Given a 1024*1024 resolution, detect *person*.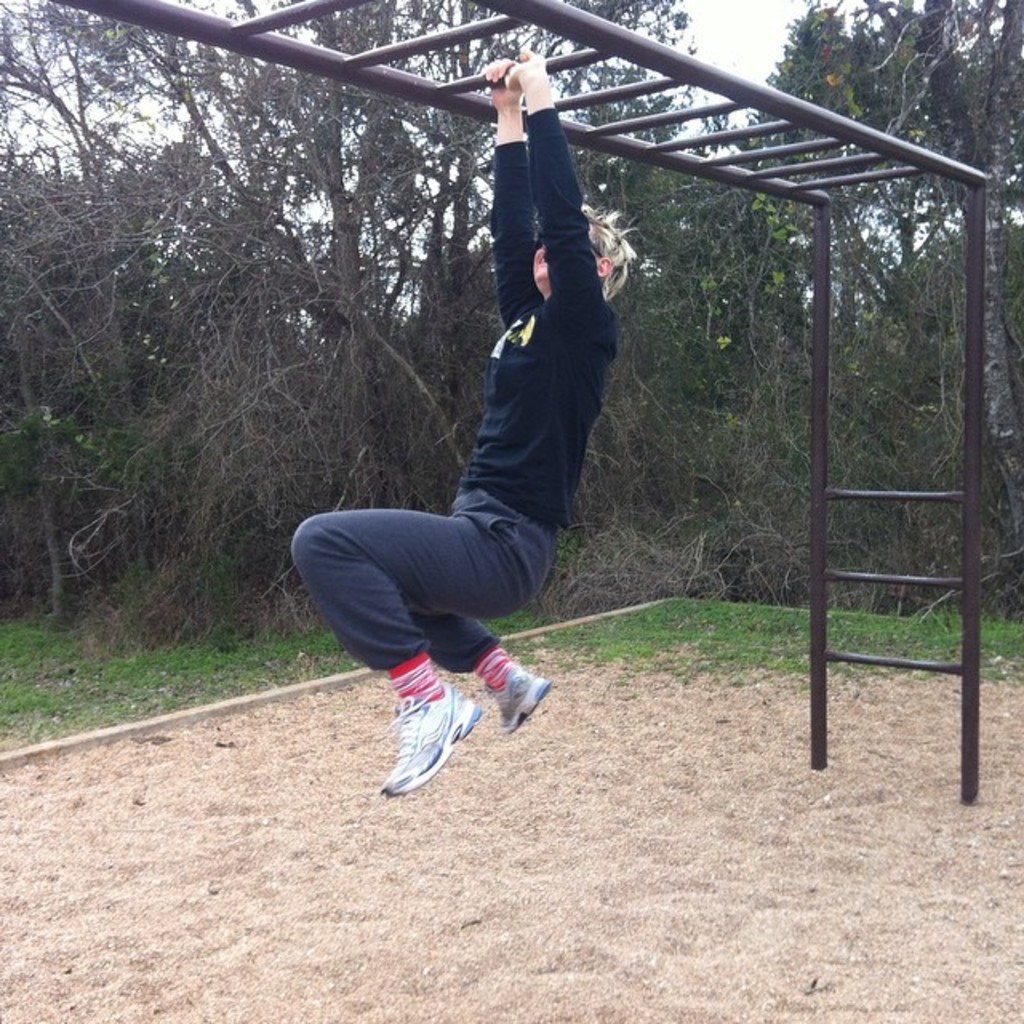
bbox(302, 53, 638, 811).
